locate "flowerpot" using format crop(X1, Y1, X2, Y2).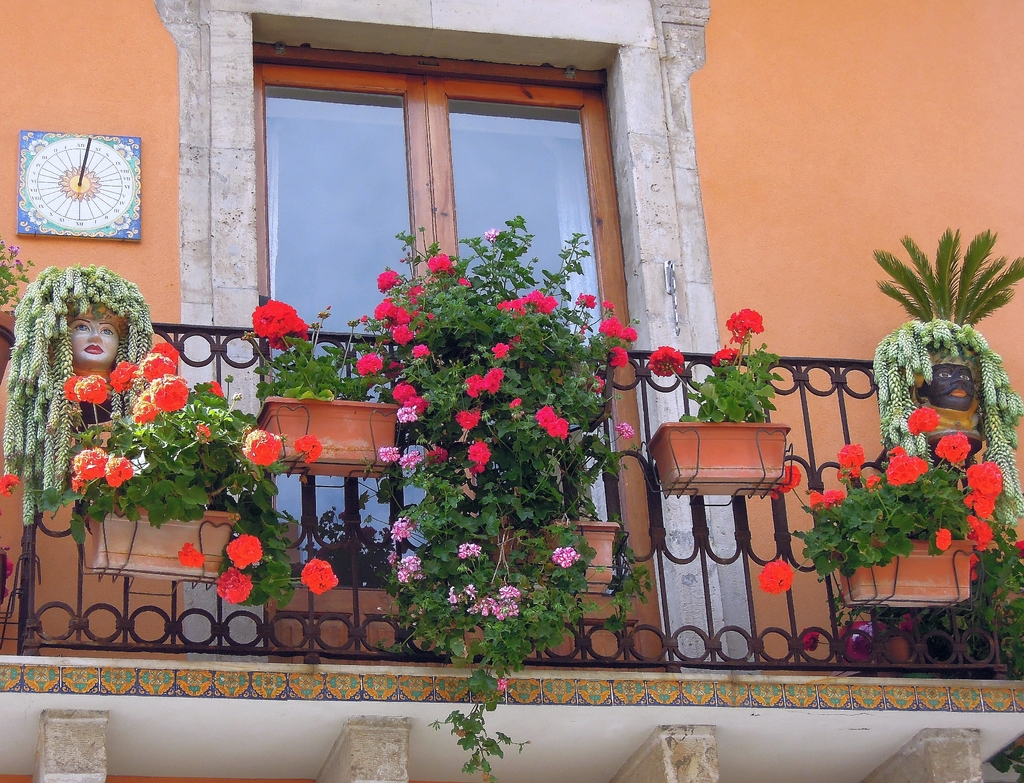
crop(259, 396, 403, 475).
